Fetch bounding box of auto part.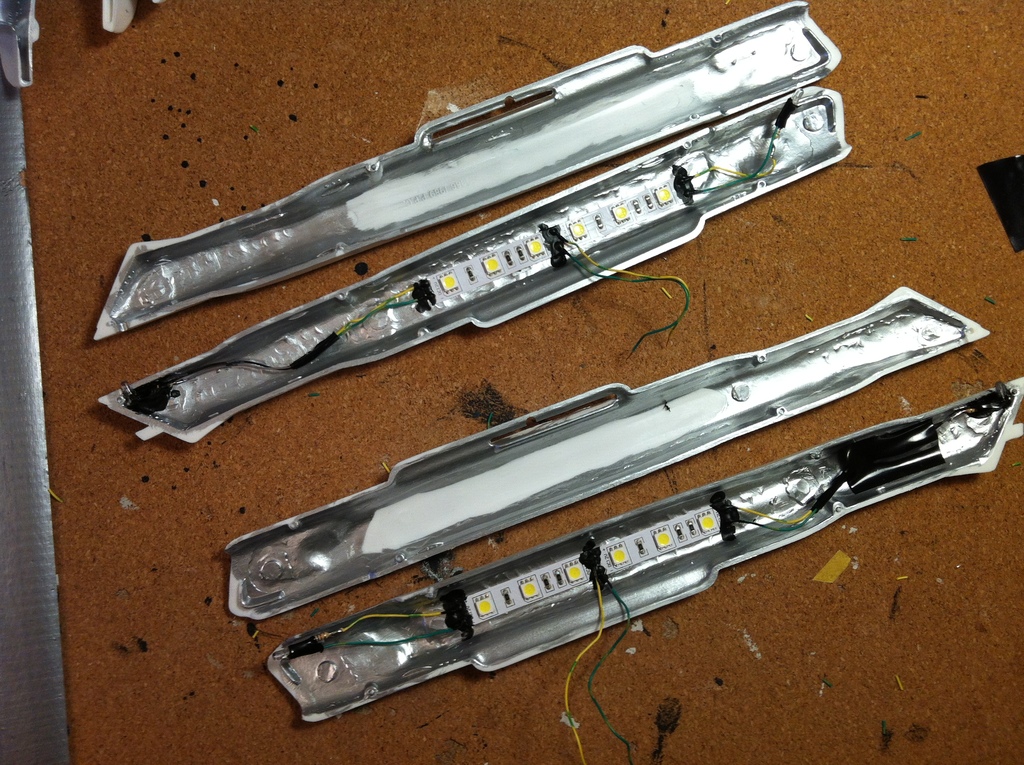
Bbox: locate(90, 0, 844, 346).
